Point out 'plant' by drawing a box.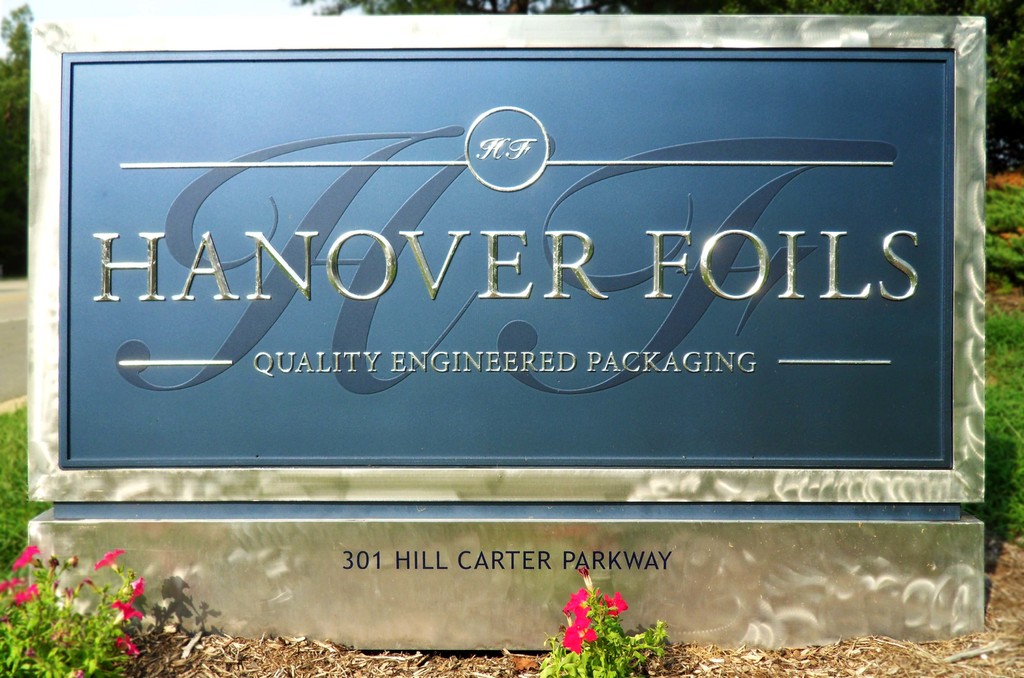
detection(532, 560, 675, 677).
